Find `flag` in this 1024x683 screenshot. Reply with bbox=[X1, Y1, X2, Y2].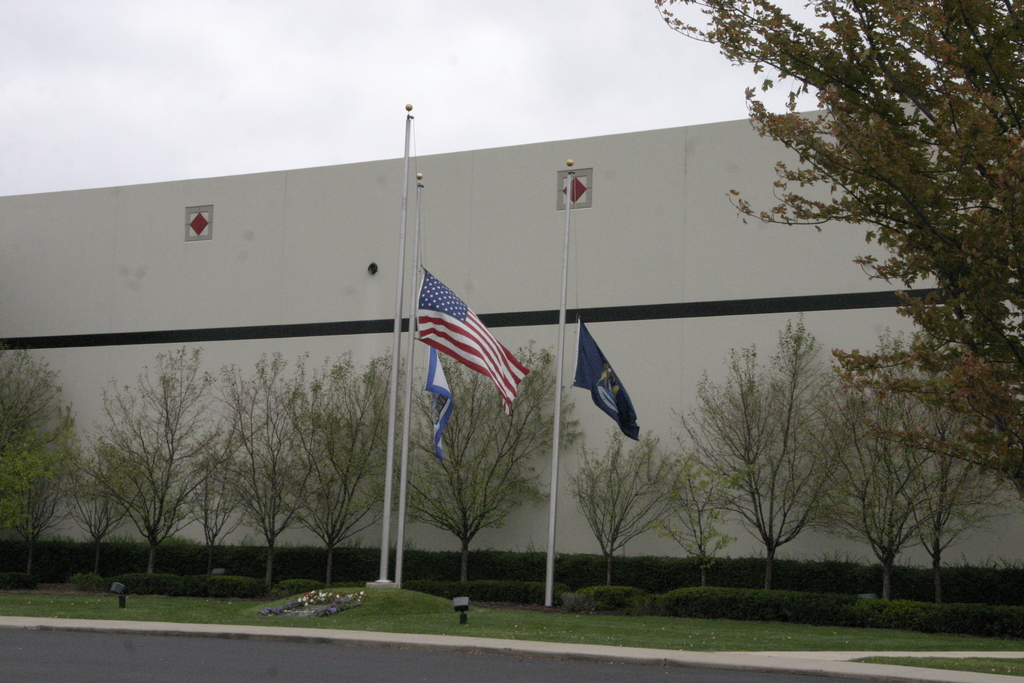
bbox=[422, 339, 456, 457].
